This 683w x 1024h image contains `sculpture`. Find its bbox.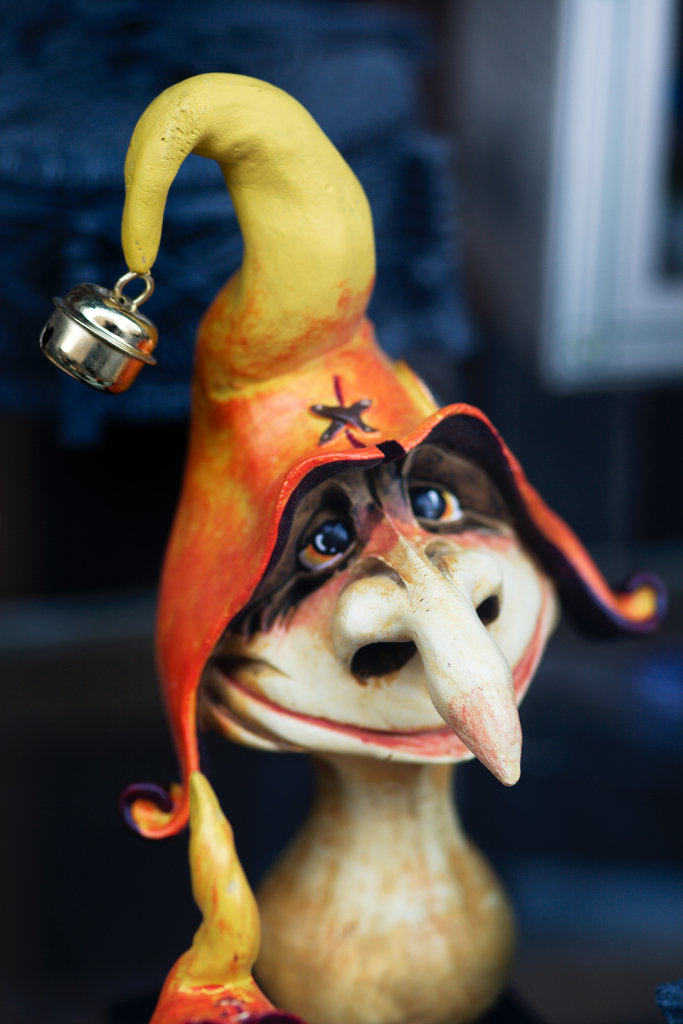
(78,121,629,1023).
